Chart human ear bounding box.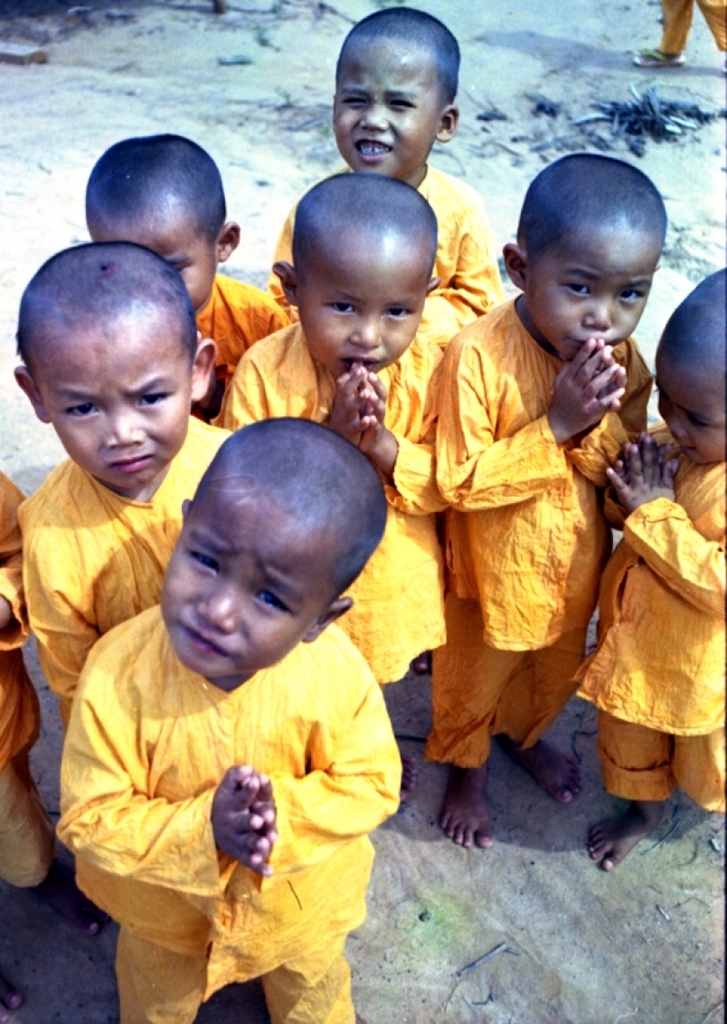
Charted: (x1=216, y1=225, x2=239, y2=261).
